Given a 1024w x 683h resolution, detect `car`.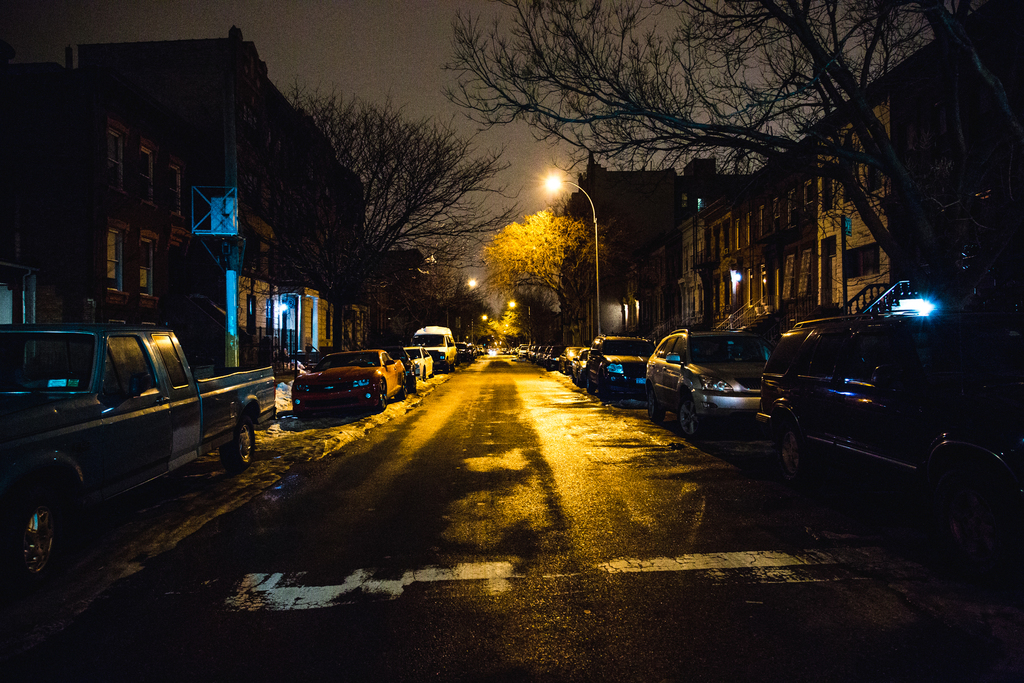
(left=582, top=327, right=656, bottom=408).
